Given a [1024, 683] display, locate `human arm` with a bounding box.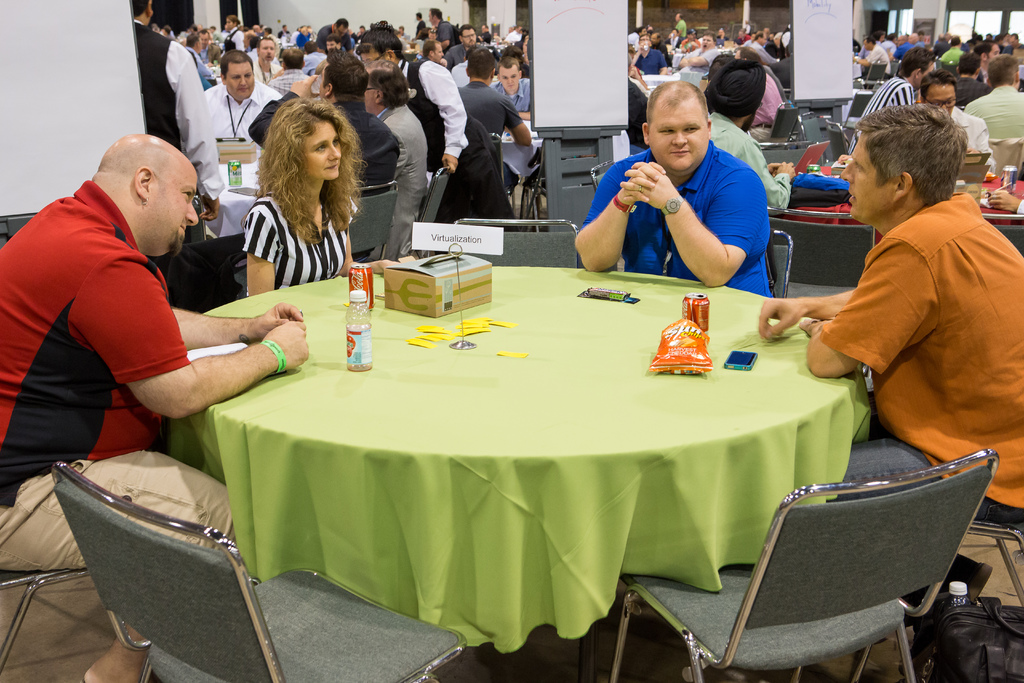
Located: {"x1": 69, "y1": 257, "x2": 317, "y2": 425}.
